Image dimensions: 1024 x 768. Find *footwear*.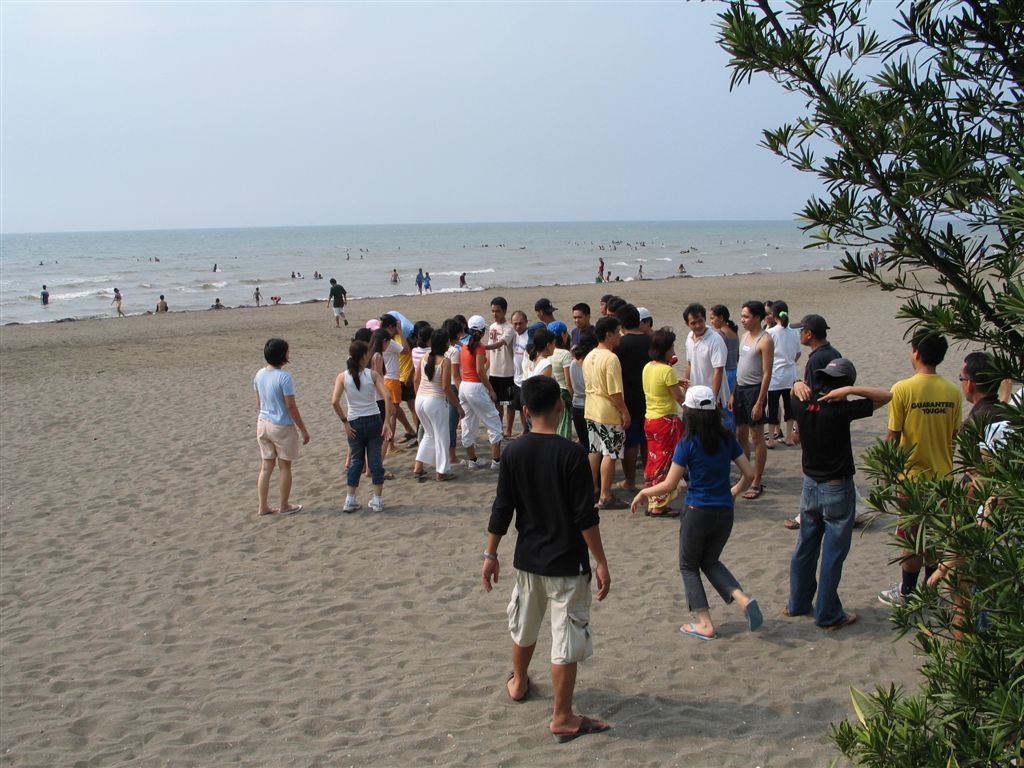
box(343, 496, 362, 508).
